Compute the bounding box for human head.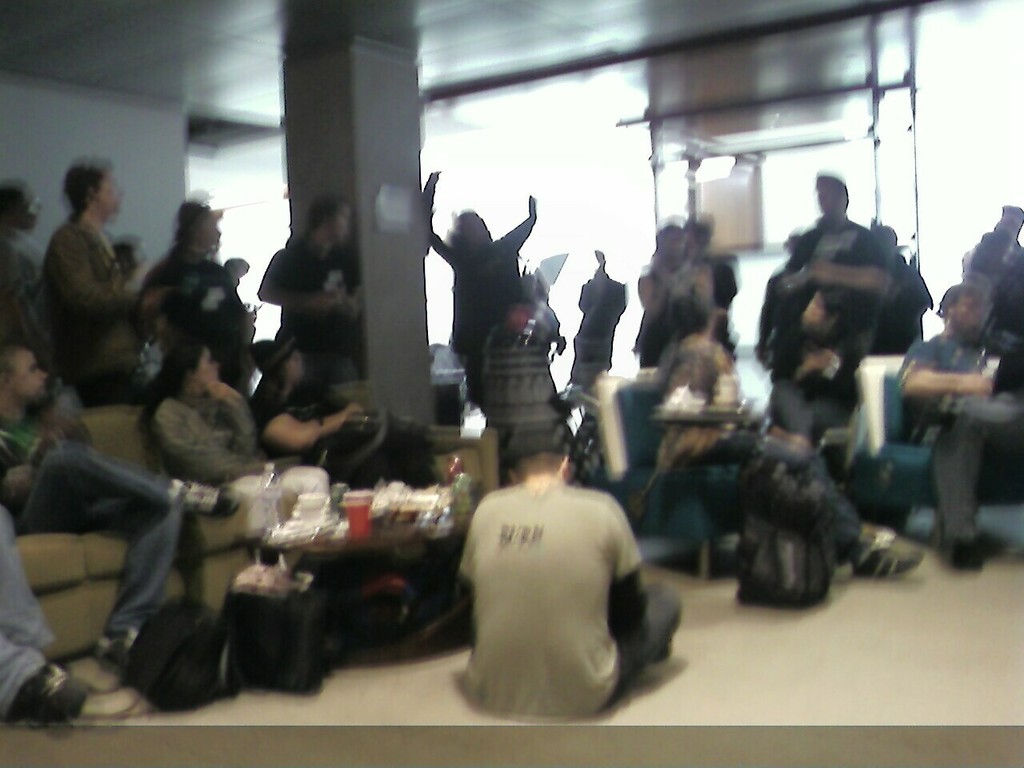
rect(251, 338, 303, 387).
